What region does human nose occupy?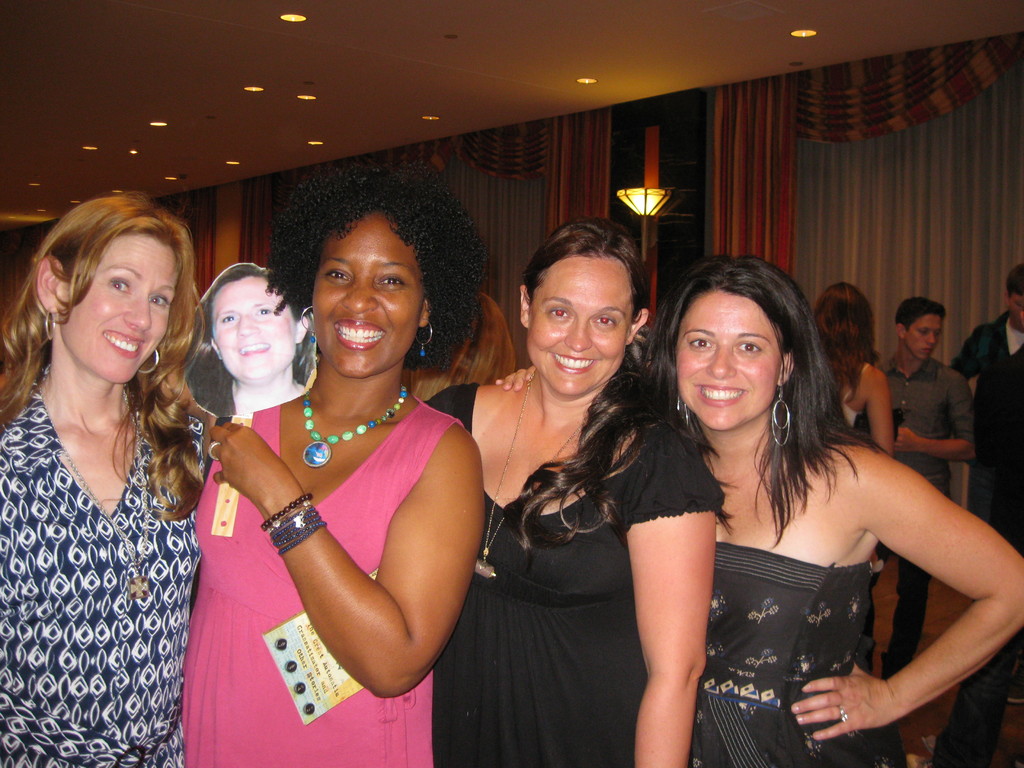
x1=925, y1=336, x2=938, y2=348.
